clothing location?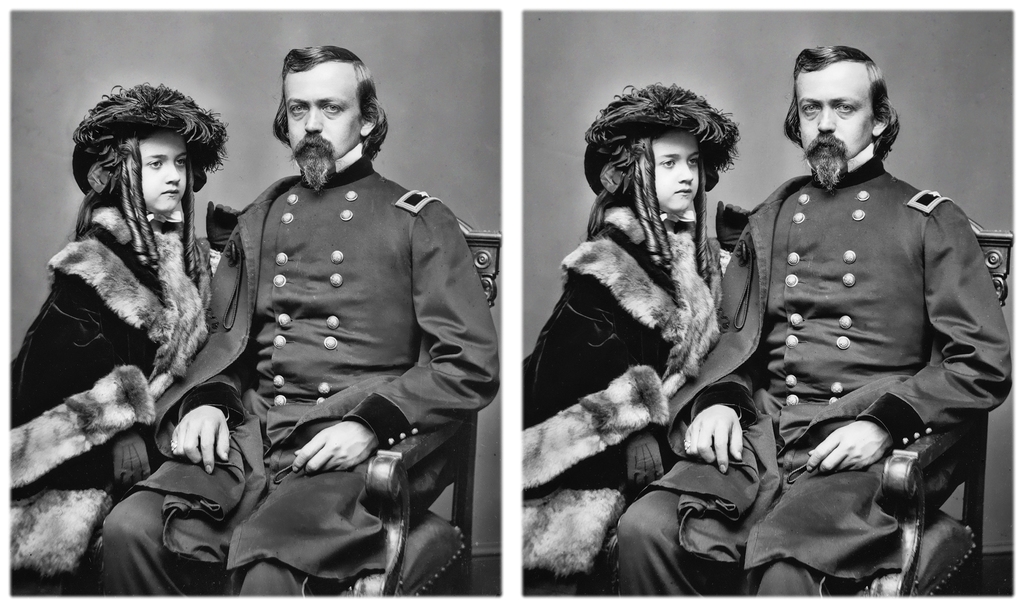
[620,175,1012,597]
